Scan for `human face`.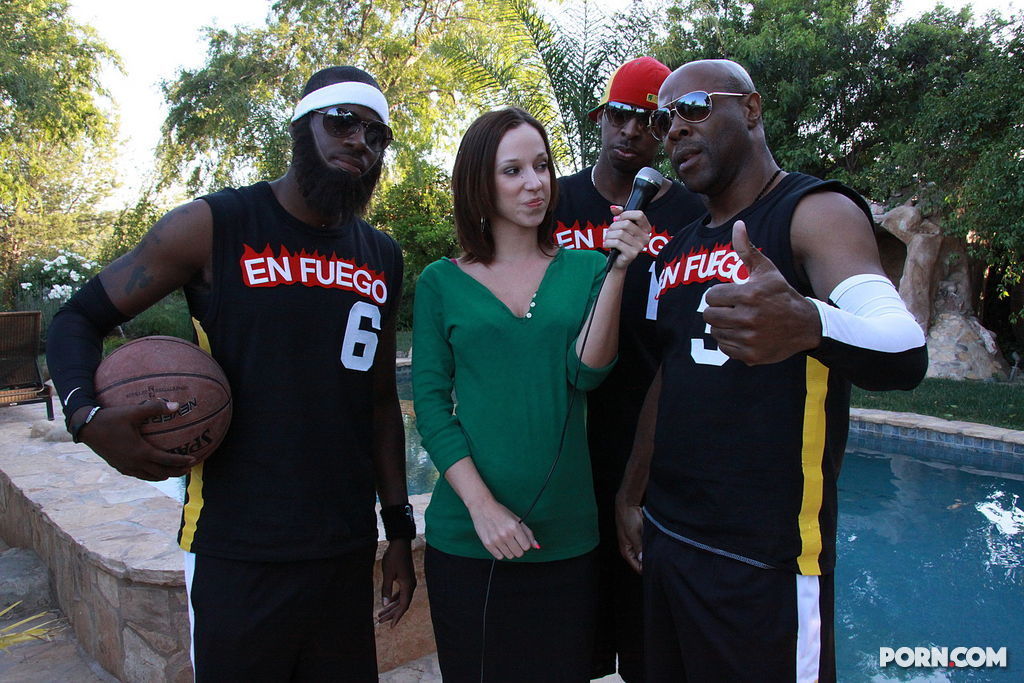
Scan result: x1=605, y1=106, x2=662, y2=167.
